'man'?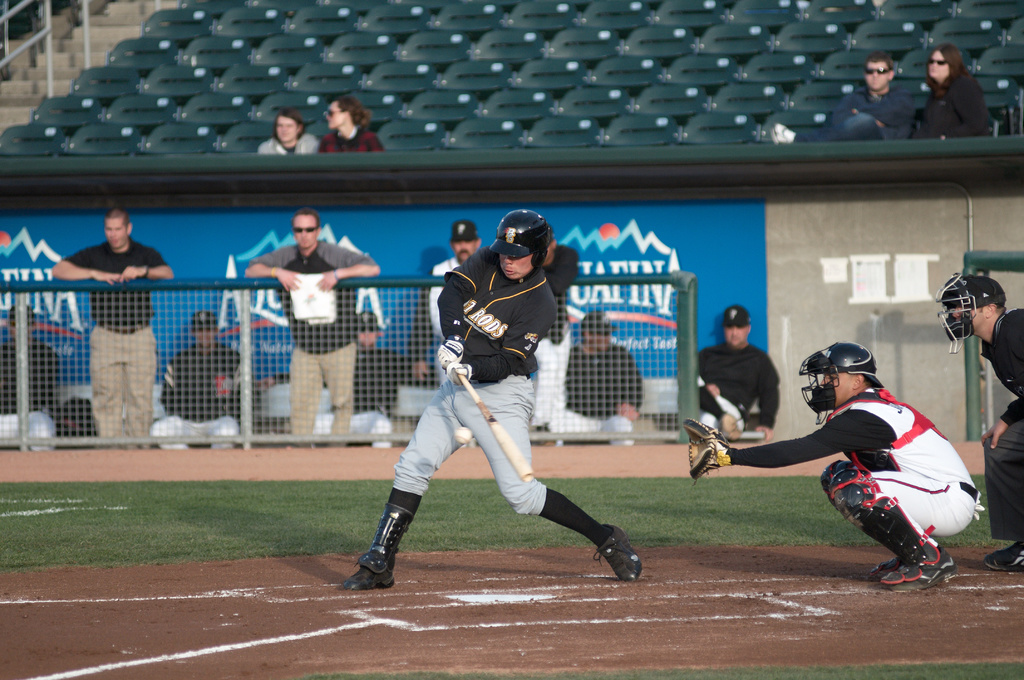
562:296:652:440
